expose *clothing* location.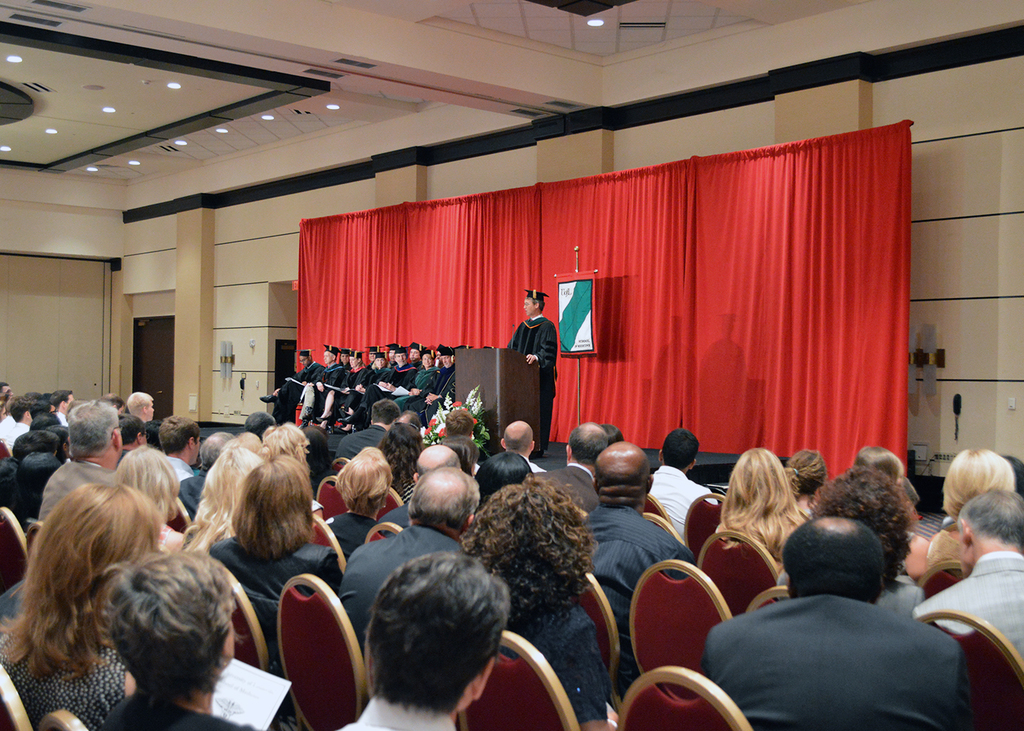
Exposed at [295,357,346,423].
